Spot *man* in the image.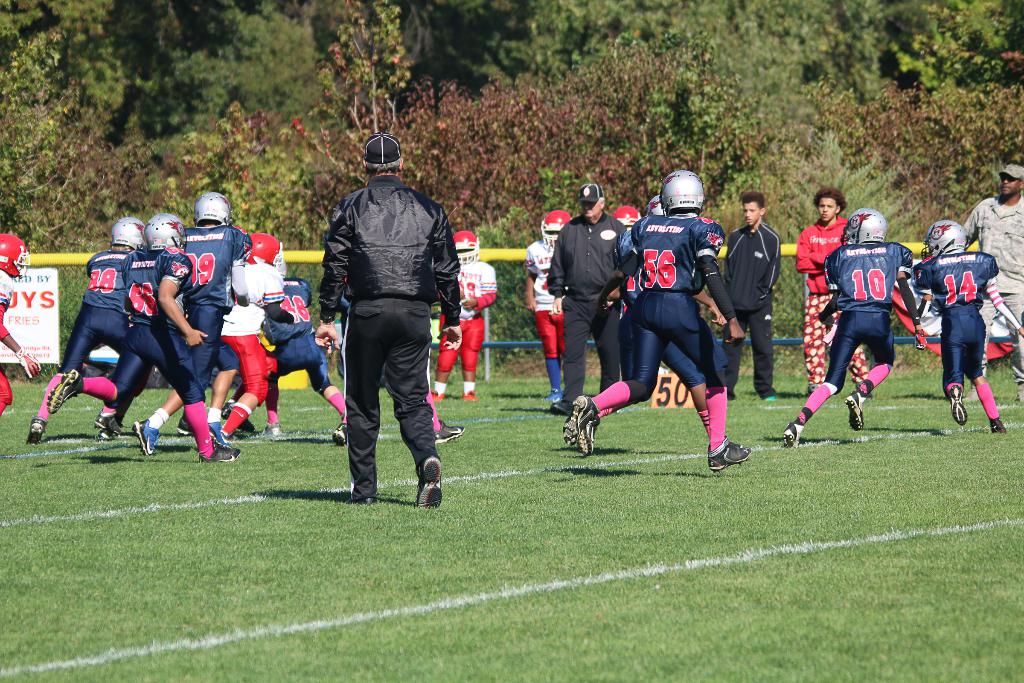
*man* found at 434, 231, 499, 399.
